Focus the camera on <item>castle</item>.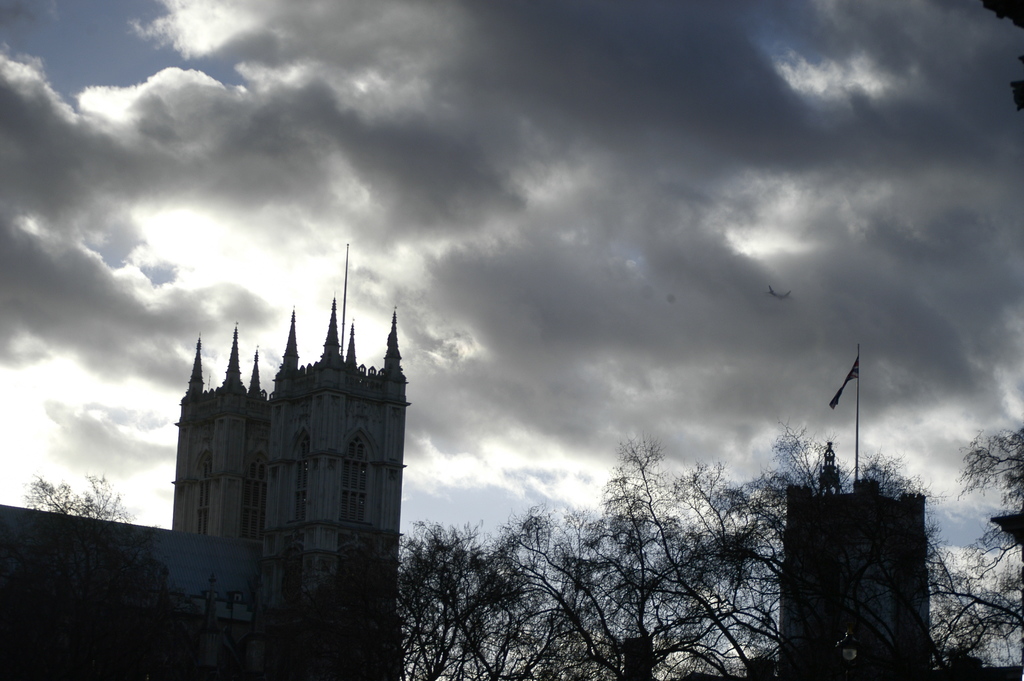
Focus region: 152:265:429:623.
